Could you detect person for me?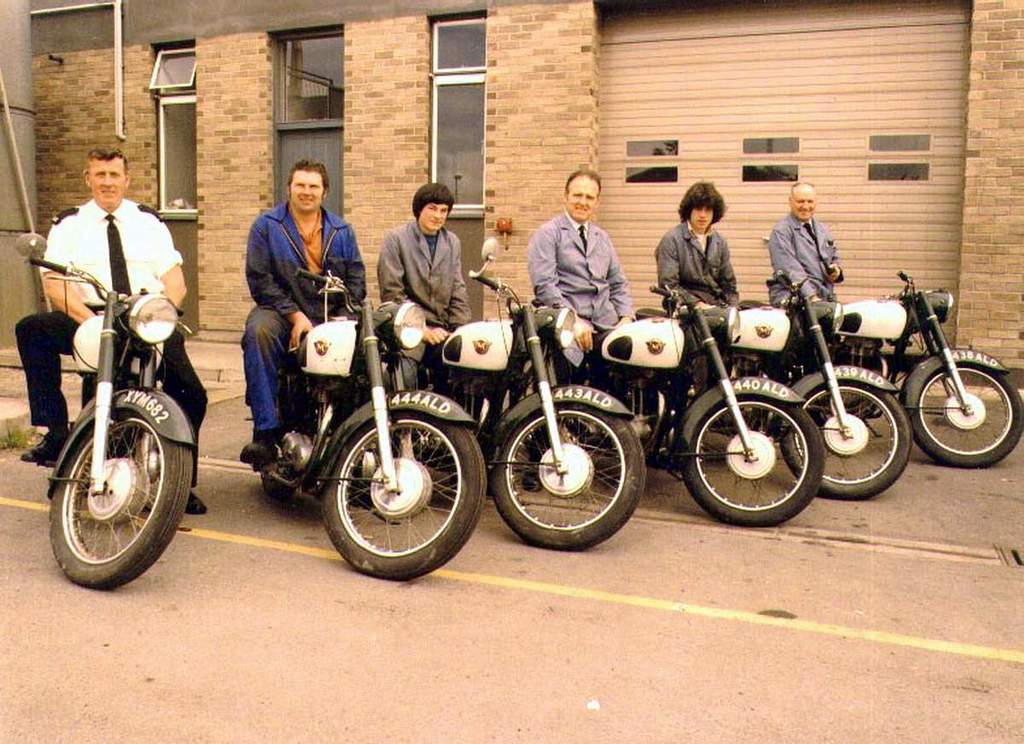
Detection result: (243,160,366,475).
